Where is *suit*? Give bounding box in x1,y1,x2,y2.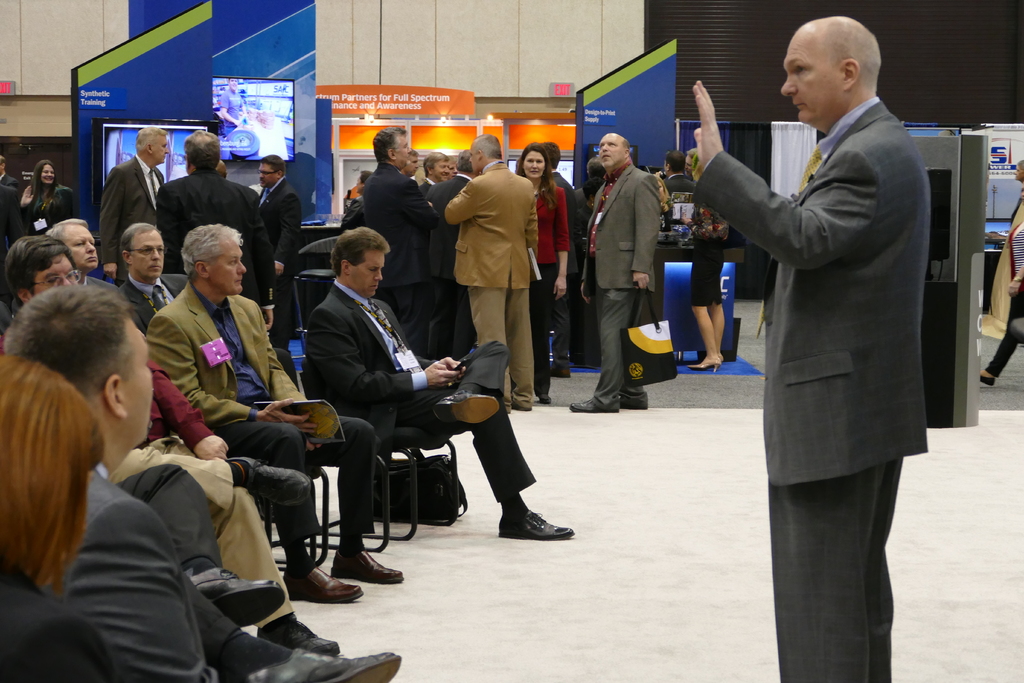
364,161,438,356.
